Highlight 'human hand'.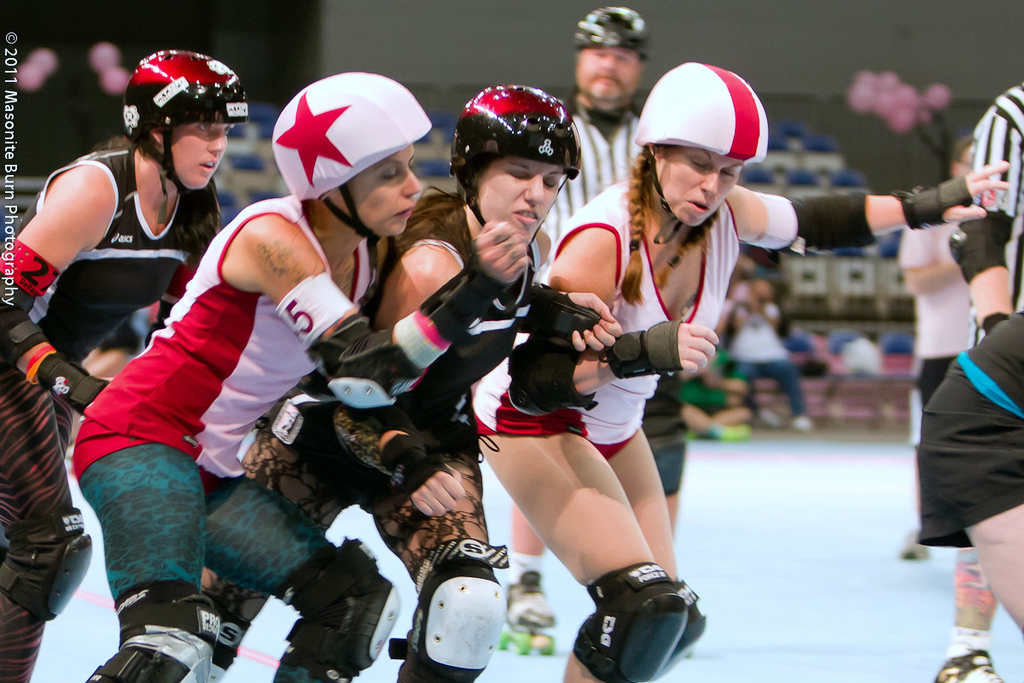
Highlighted region: box(917, 159, 1013, 225).
